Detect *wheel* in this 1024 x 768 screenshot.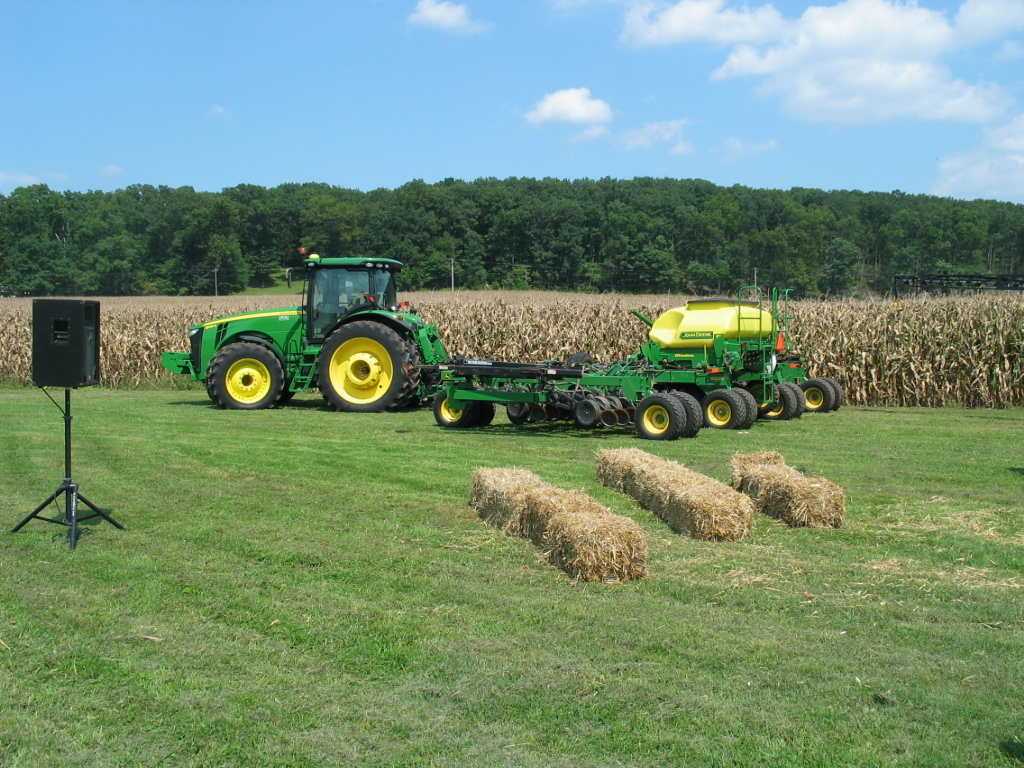
Detection: left=727, top=386, right=758, bottom=427.
